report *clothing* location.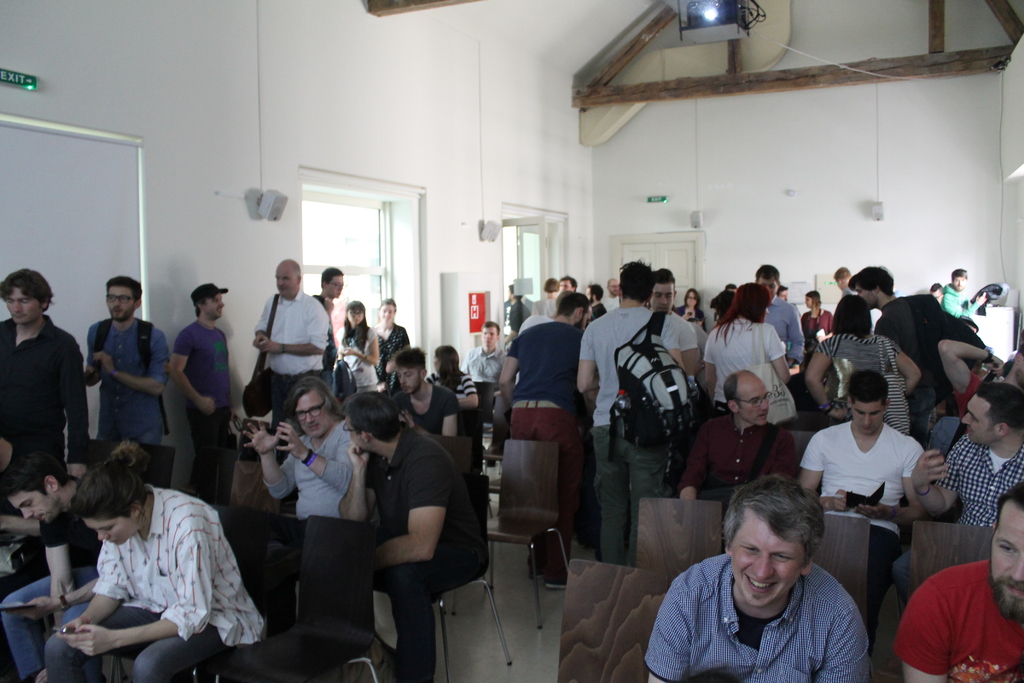
Report: (42,475,264,667).
